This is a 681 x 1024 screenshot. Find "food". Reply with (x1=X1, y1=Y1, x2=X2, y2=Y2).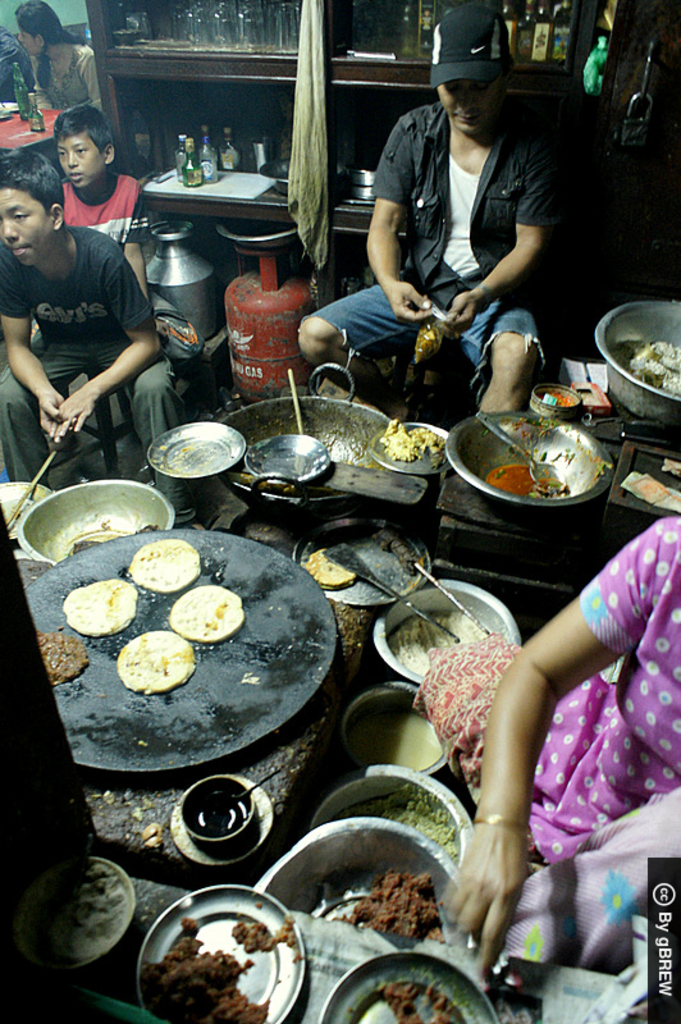
(x1=378, y1=417, x2=447, y2=466).
